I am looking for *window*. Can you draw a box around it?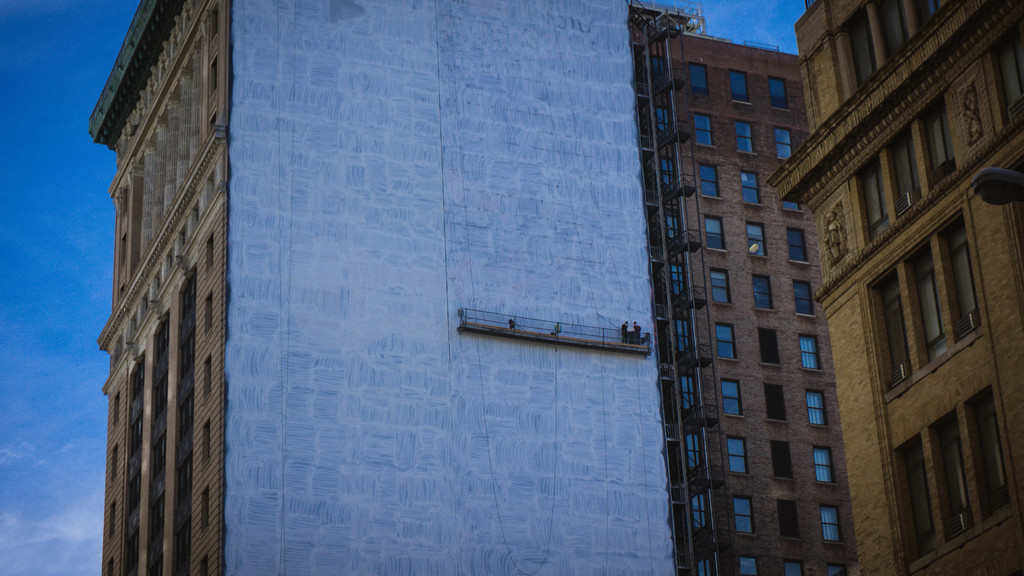
Sure, the bounding box is (x1=766, y1=380, x2=781, y2=419).
